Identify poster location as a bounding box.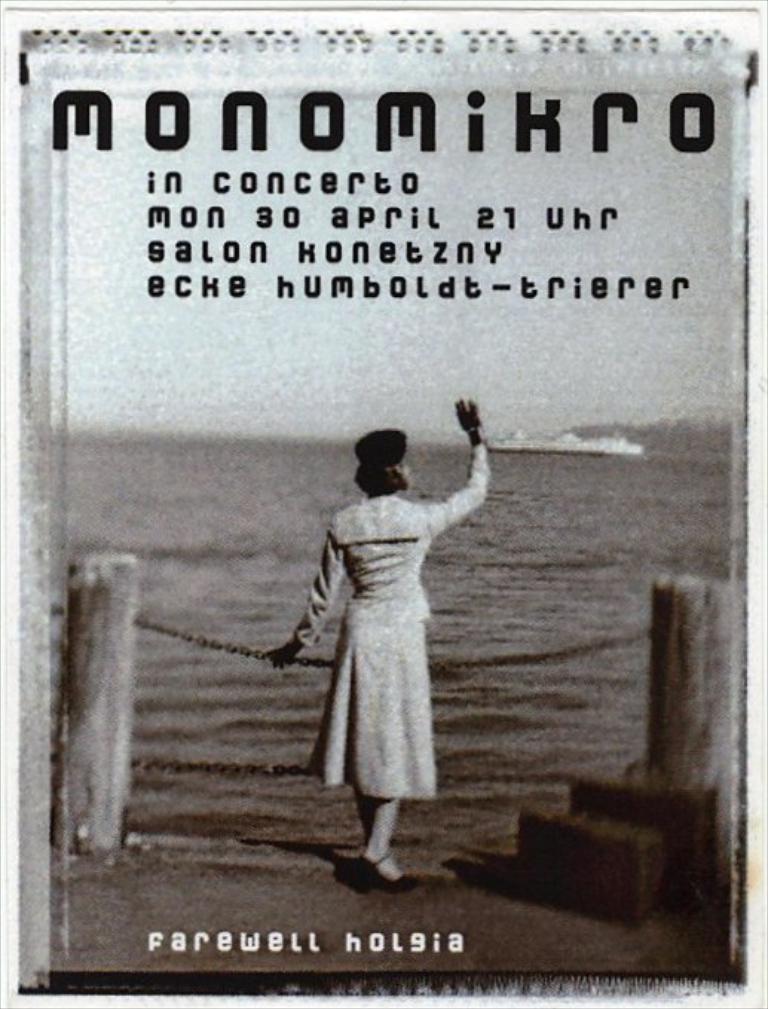
pyautogui.locateOnScreen(16, 22, 750, 994).
